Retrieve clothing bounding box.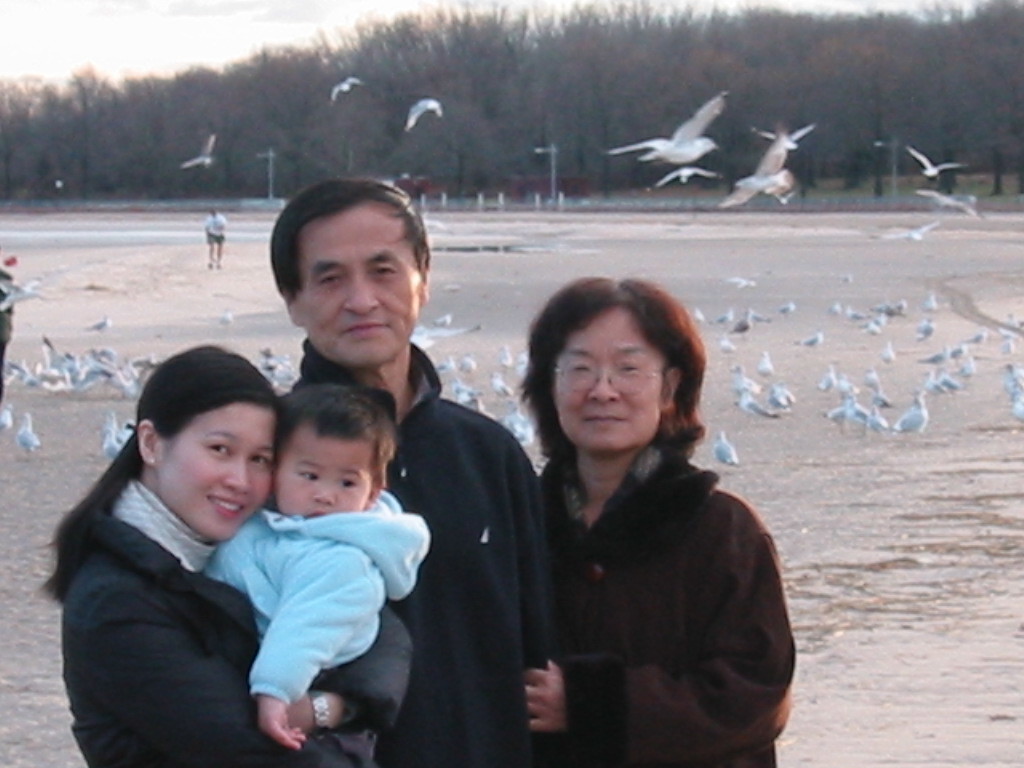
Bounding box: x1=291, y1=340, x2=552, y2=767.
